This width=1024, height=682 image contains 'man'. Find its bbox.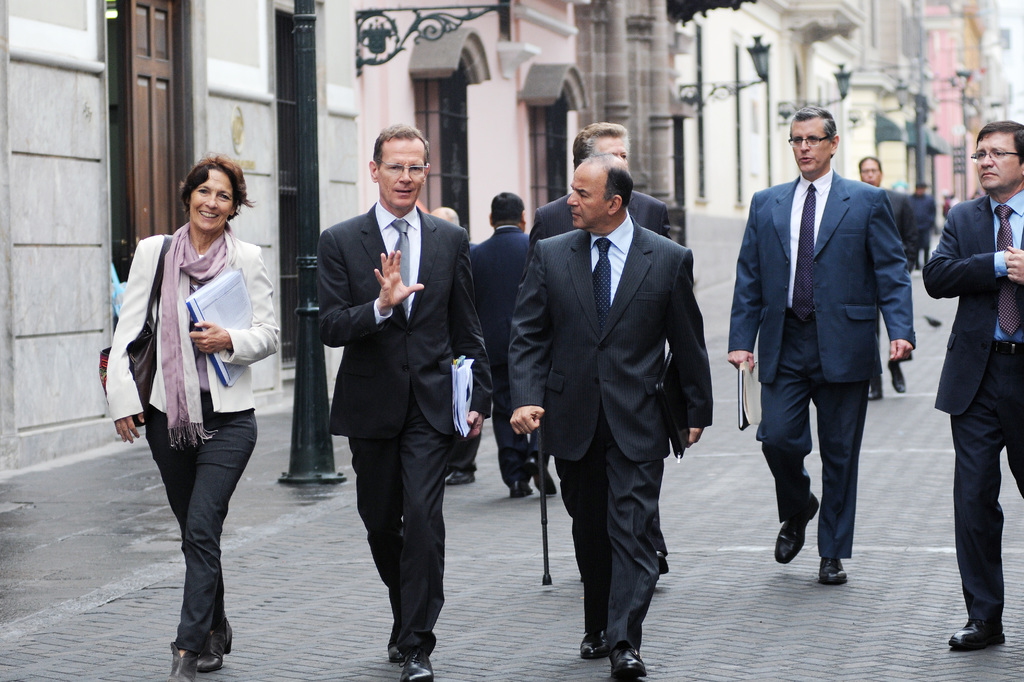
[527,119,674,240].
